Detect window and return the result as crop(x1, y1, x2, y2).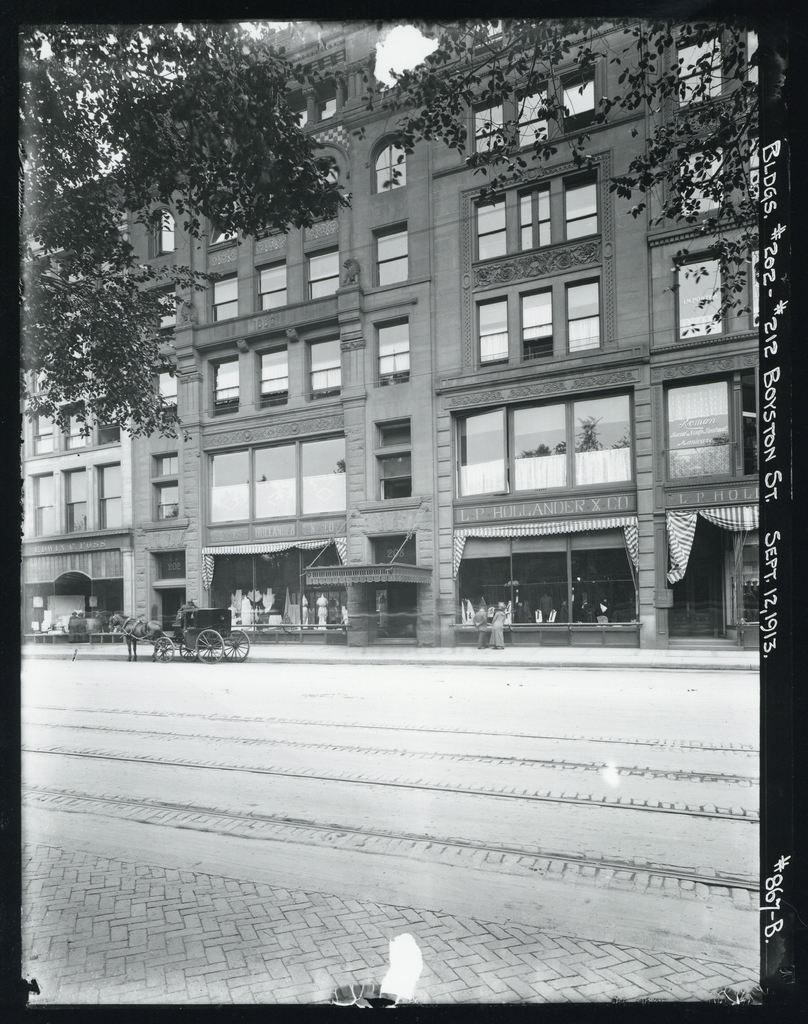
crop(213, 199, 236, 247).
